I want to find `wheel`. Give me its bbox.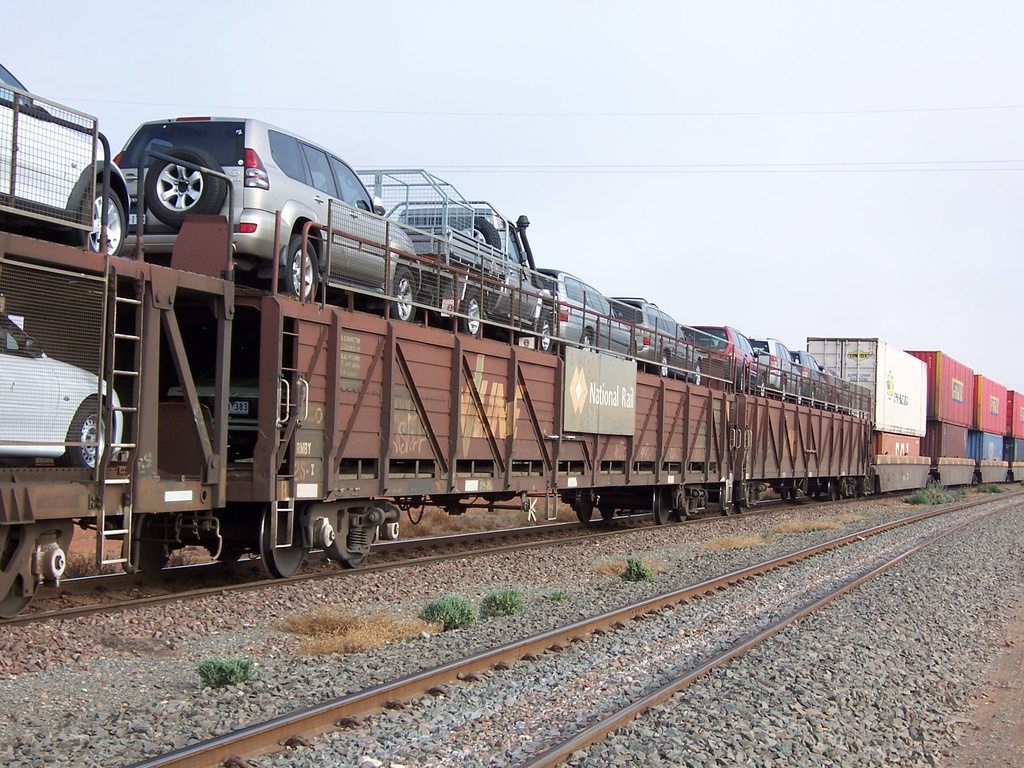
Rect(275, 233, 319, 302).
